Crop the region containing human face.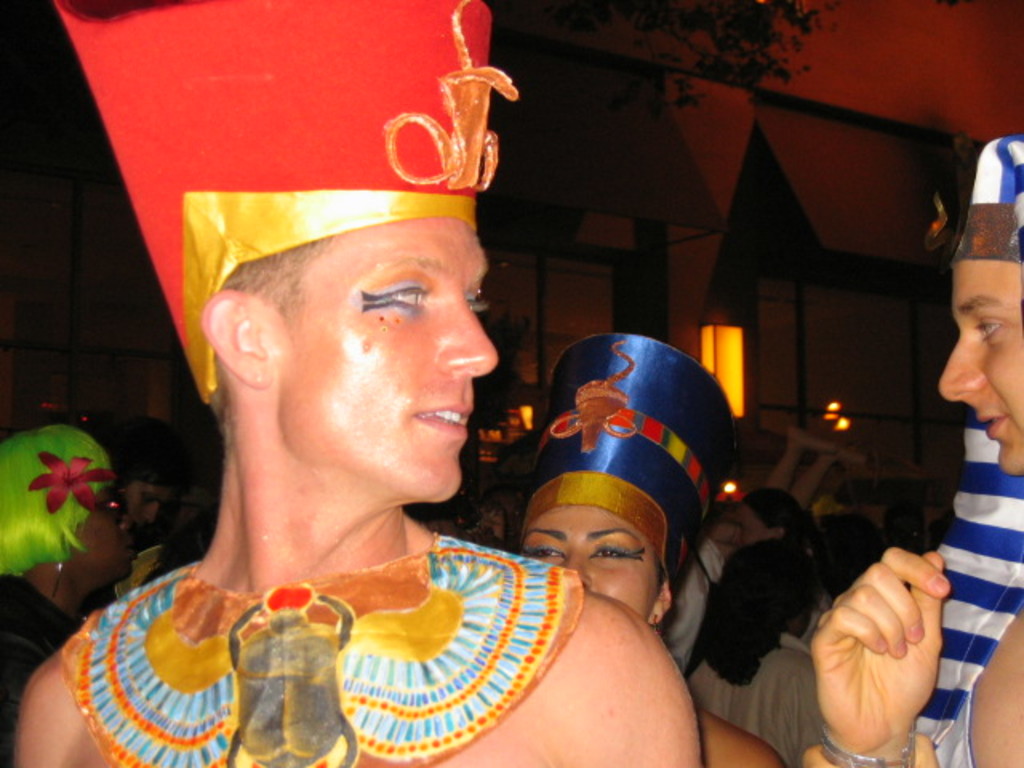
Crop region: {"left": 86, "top": 498, "right": 133, "bottom": 576}.
